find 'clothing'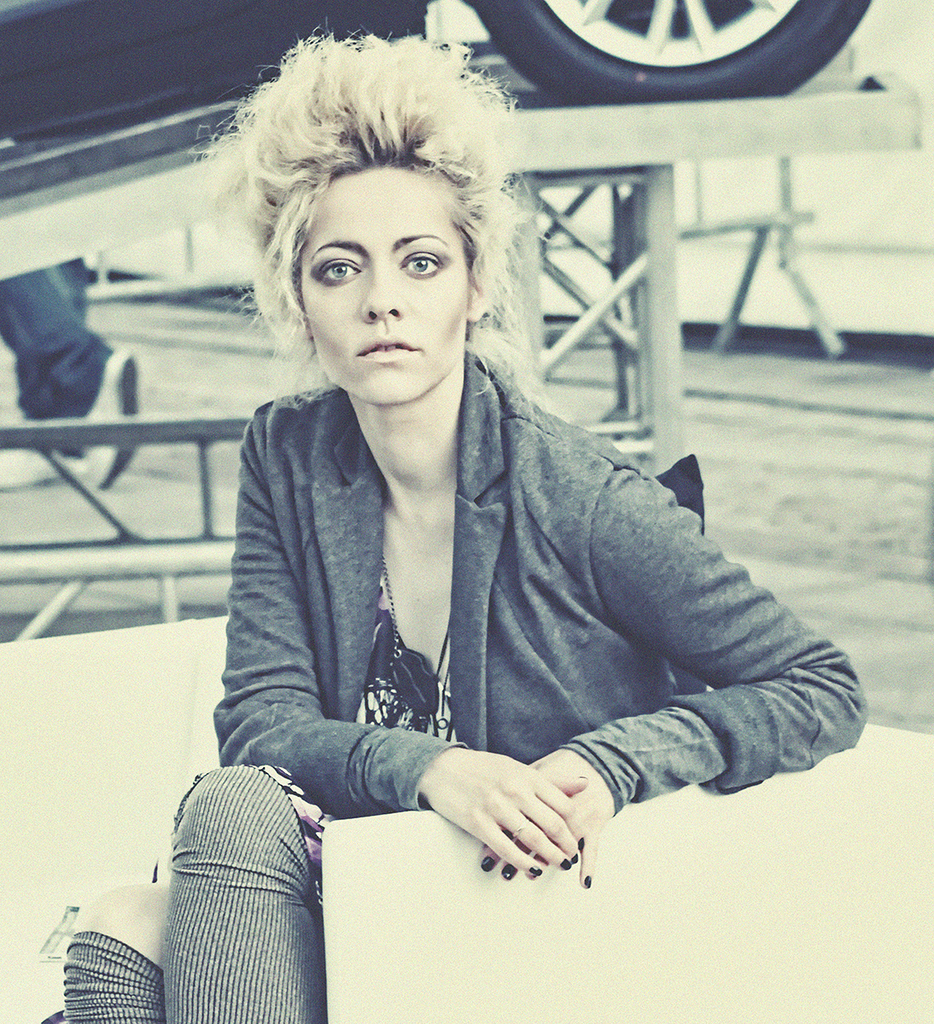
locate(191, 282, 822, 904)
